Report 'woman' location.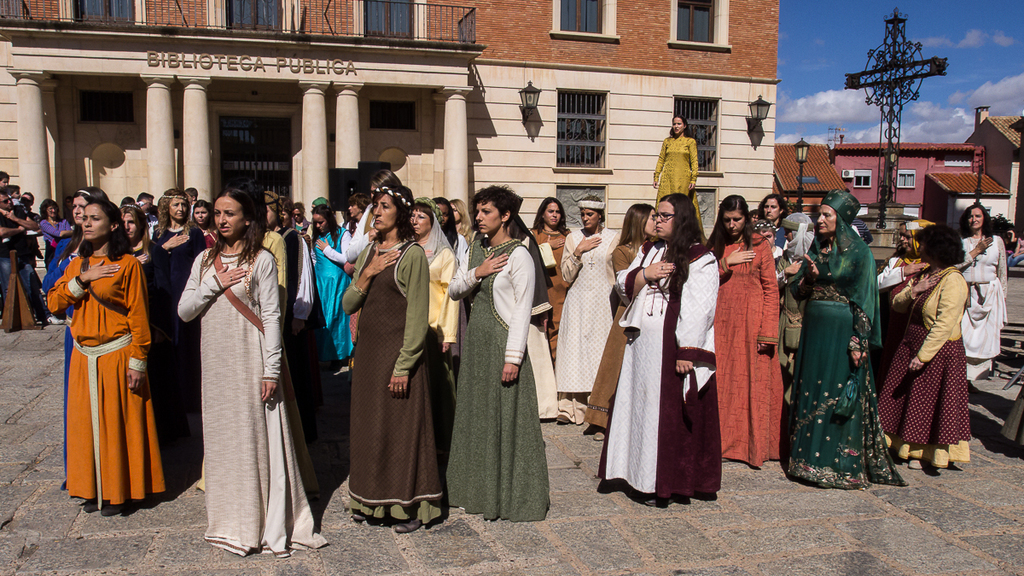
Report: bbox=(172, 189, 300, 544).
